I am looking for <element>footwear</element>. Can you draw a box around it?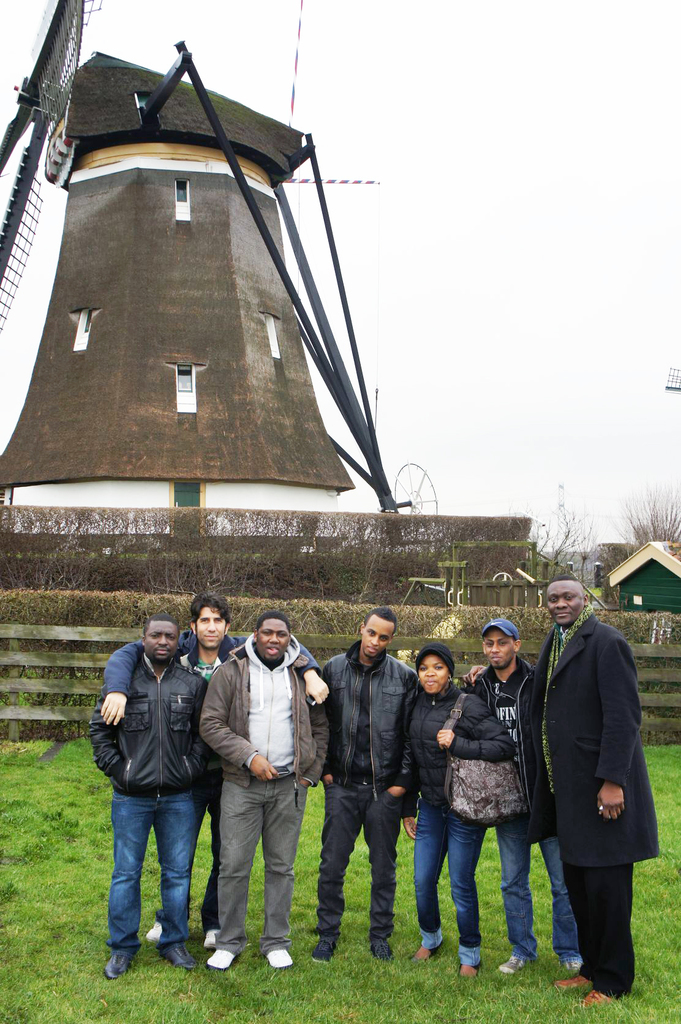
Sure, the bounding box is region(140, 921, 161, 945).
